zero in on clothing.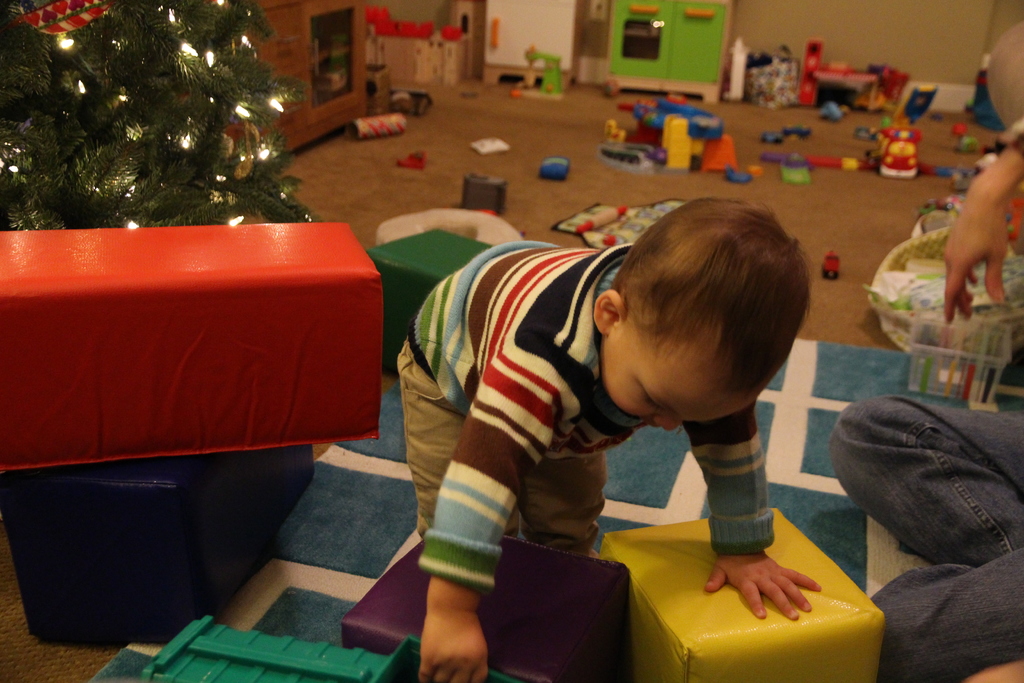
Zeroed in: {"x1": 824, "y1": 117, "x2": 1023, "y2": 682}.
